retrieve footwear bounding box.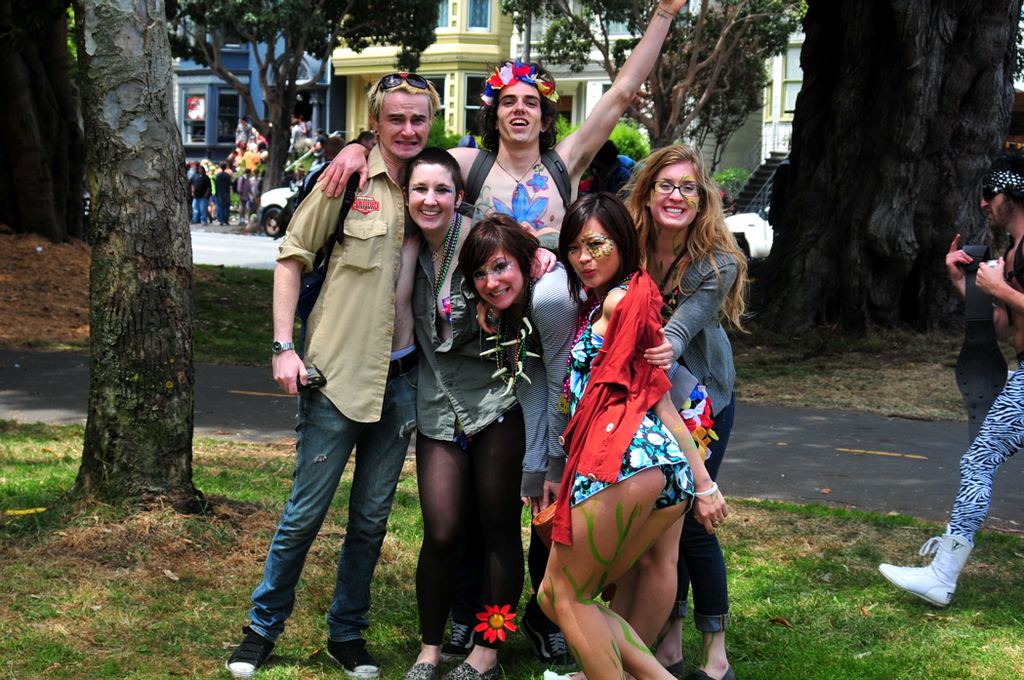
Bounding box: <box>528,666,574,679</box>.
